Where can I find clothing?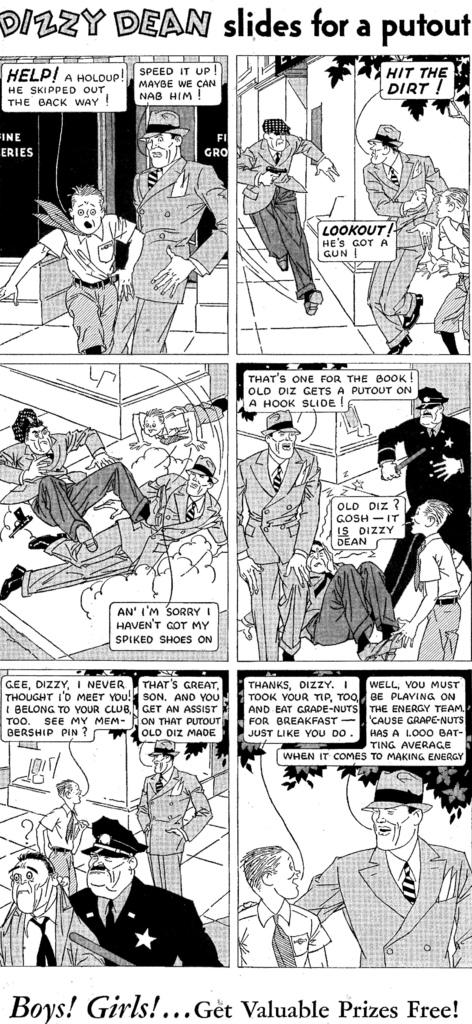
You can find it at {"x1": 293, "y1": 844, "x2": 471, "y2": 972}.
